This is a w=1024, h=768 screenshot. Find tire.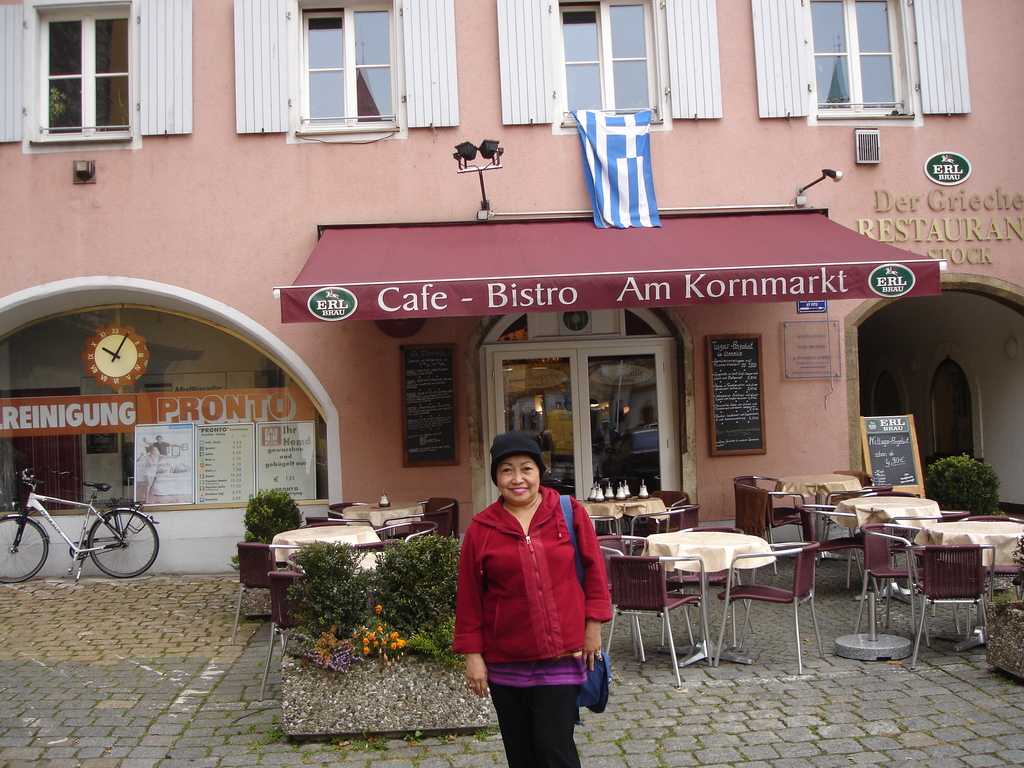
Bounding box: (left=88, top=502, right=160, bottom=579).
